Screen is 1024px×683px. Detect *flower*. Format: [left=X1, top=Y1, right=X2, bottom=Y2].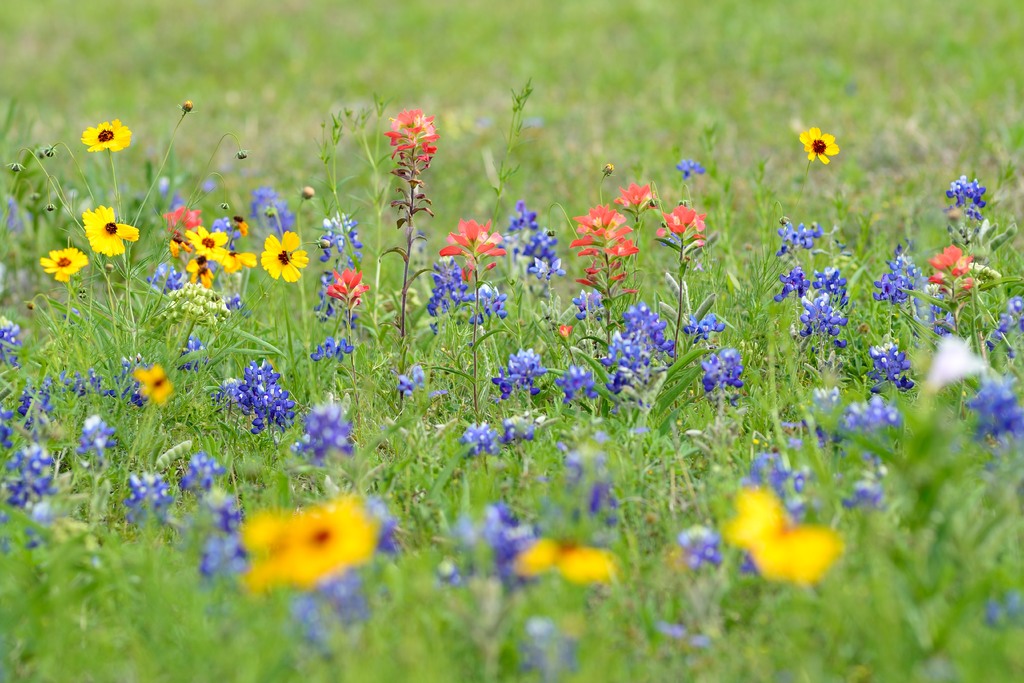
[left=130, top=362, right=173, bottom=399].
